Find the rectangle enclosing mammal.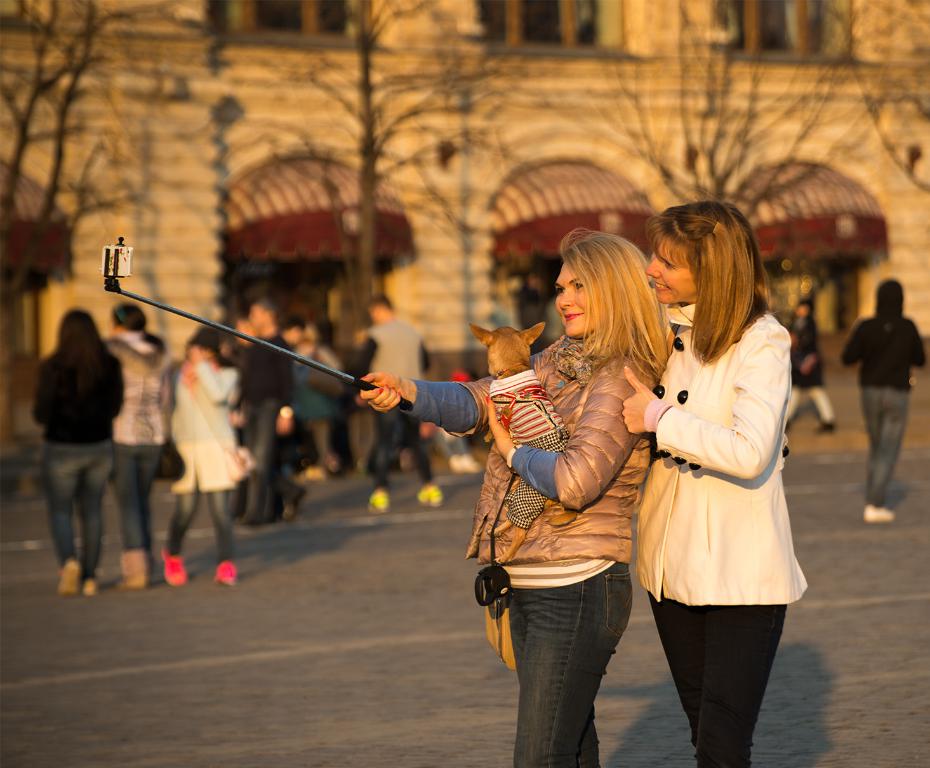
489:318:578:562.
